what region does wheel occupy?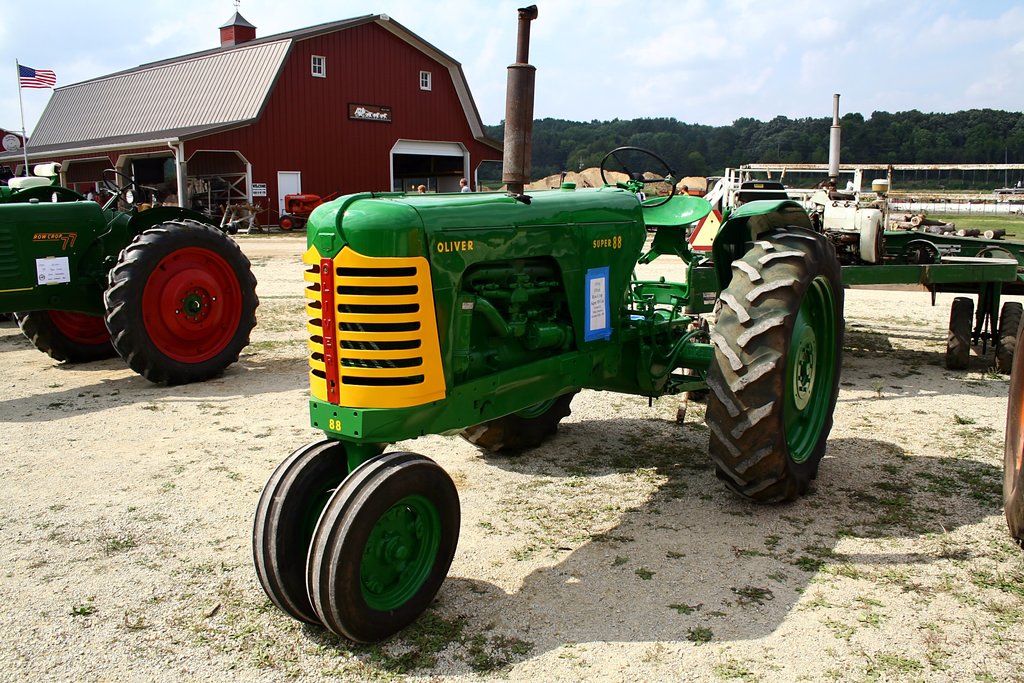
(949,292,970,377).
